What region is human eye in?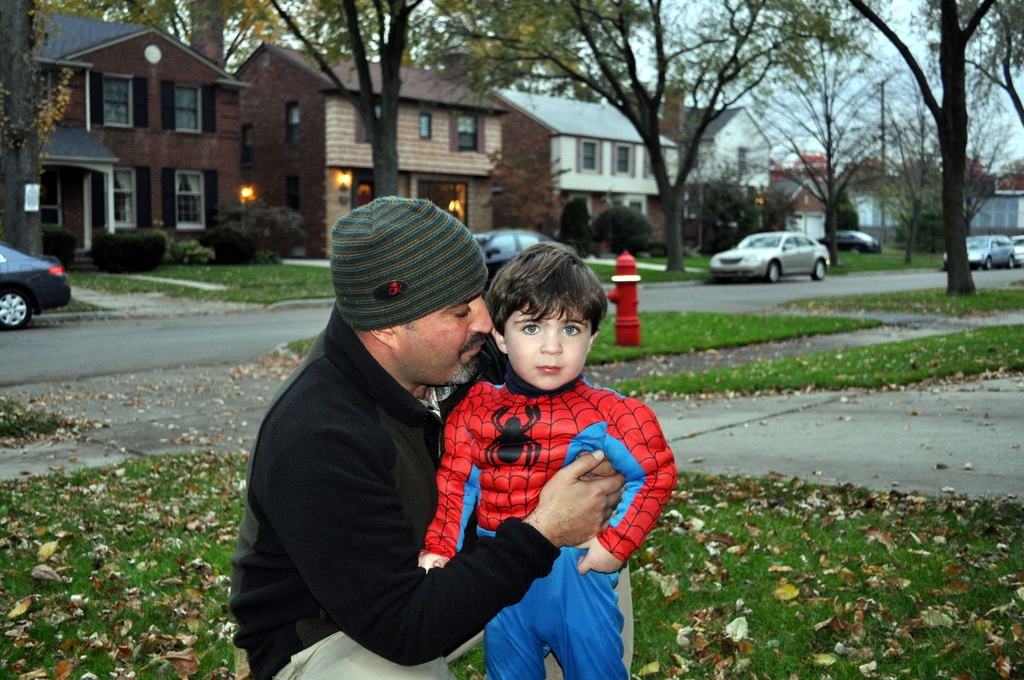
pyautogui.locateOnScreen(560, 325, 582, 337).
